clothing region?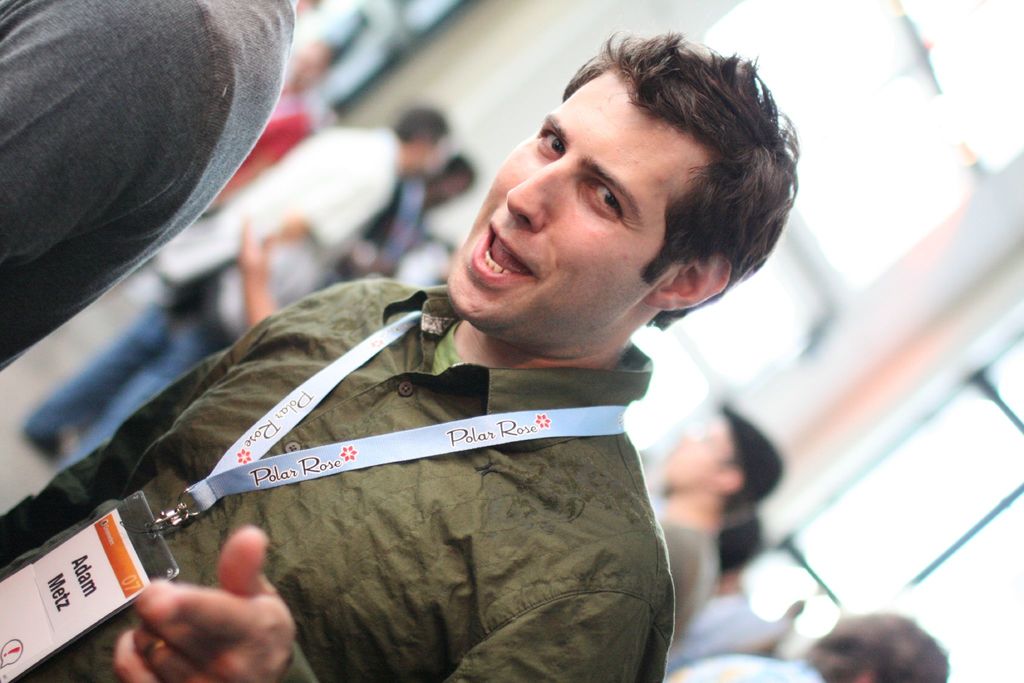
658:520:725:645
